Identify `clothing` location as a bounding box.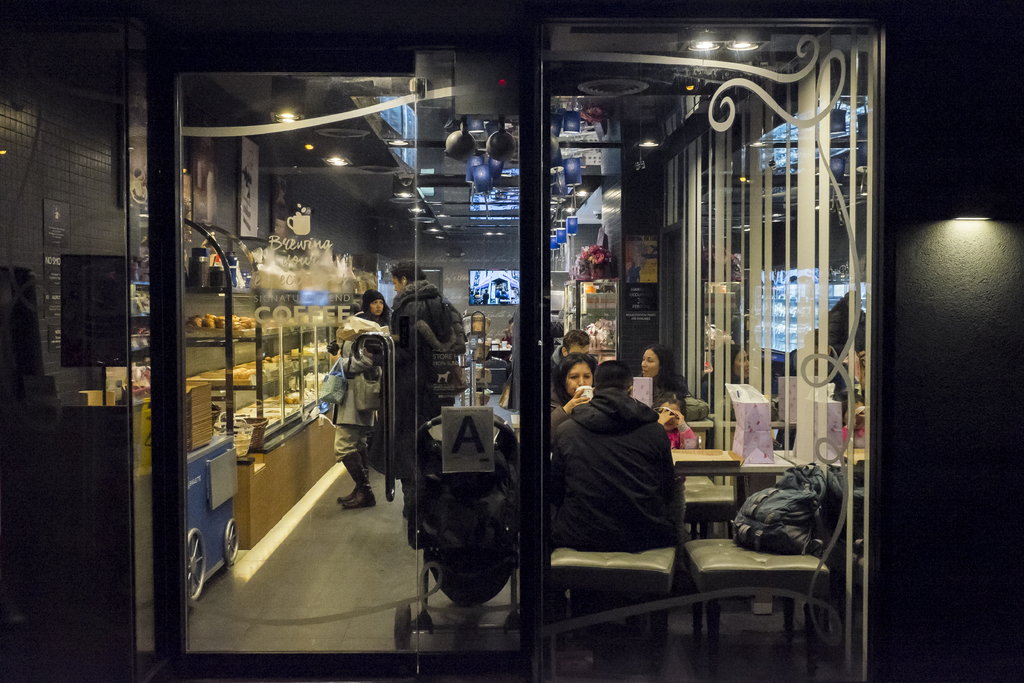
<bbox>351, 298, 398, 340</bbox>.
